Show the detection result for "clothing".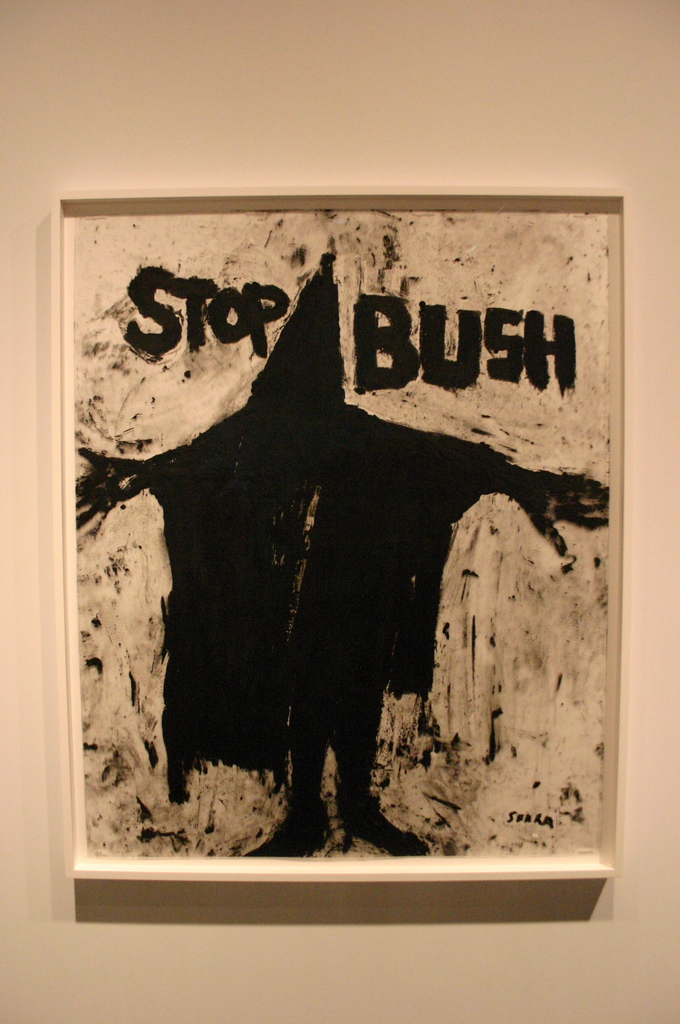
left=141, top=251, right=545, bottom=815.
